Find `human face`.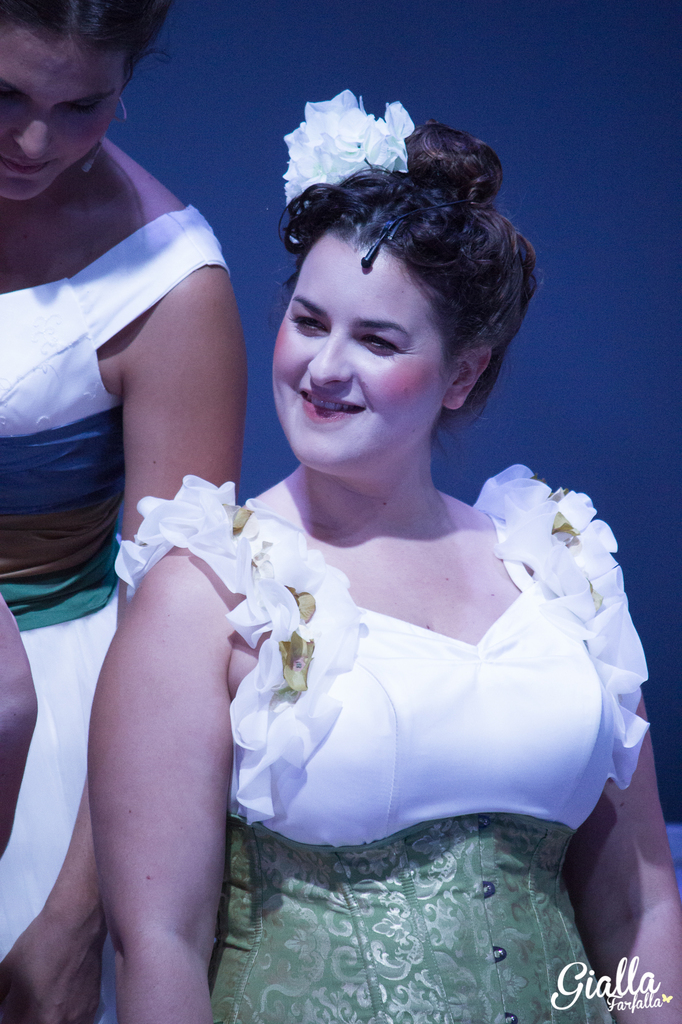
0, 26, 120, 197.
